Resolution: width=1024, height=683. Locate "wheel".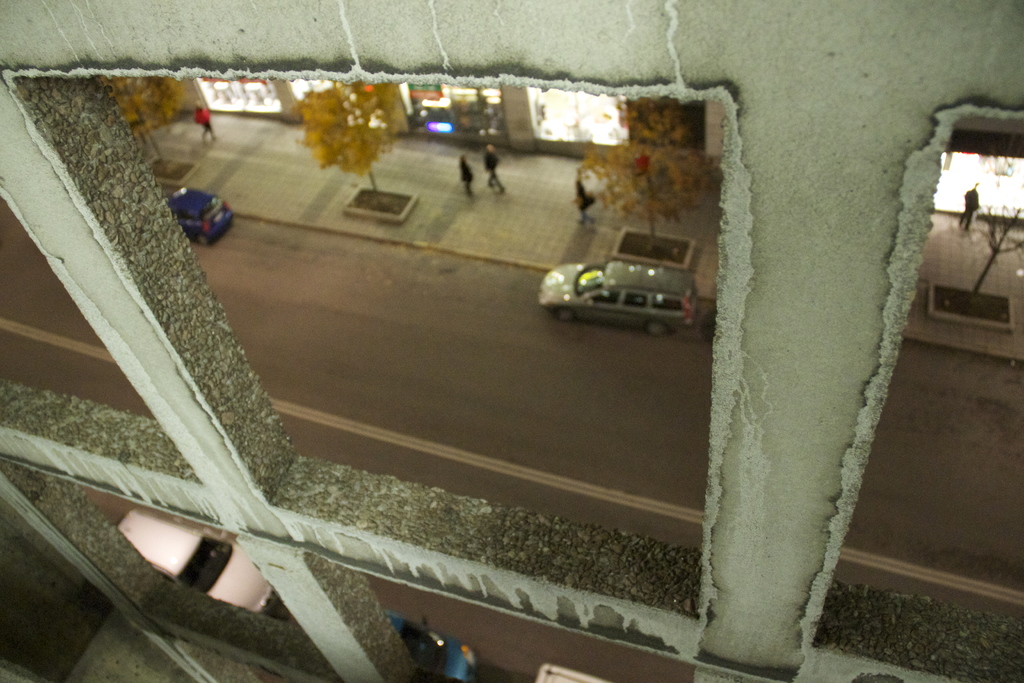
BBox(645, 318, 670, 339).
